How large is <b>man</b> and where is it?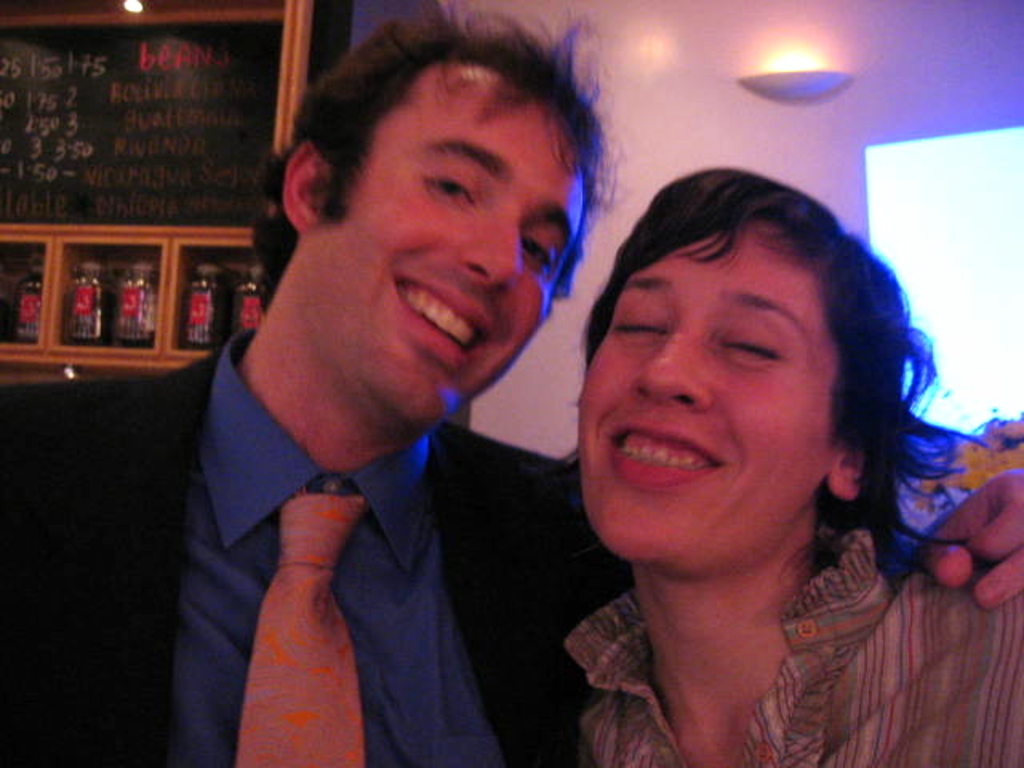
Bounding box: {"x1": 0, "y1": 0, "x2": 1022, "y2": 766}.
